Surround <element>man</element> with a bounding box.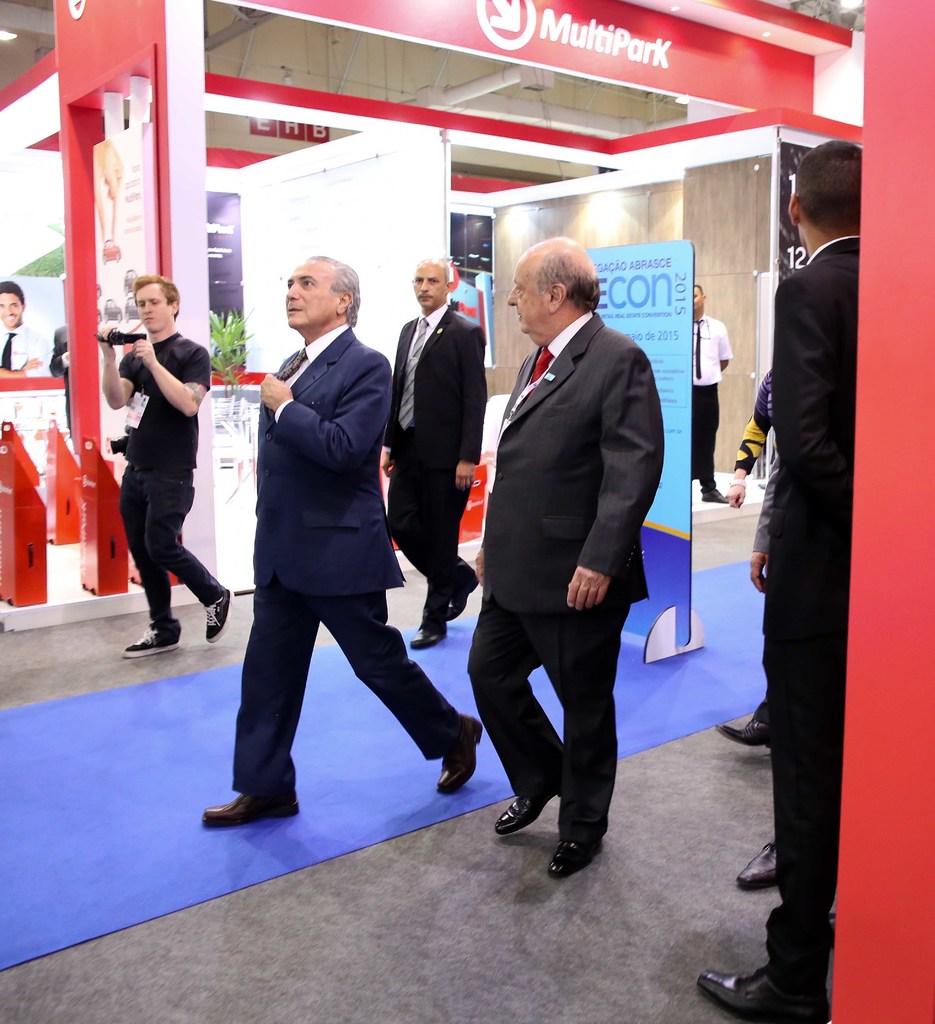
bbox=(0, 278, 52, 378).
